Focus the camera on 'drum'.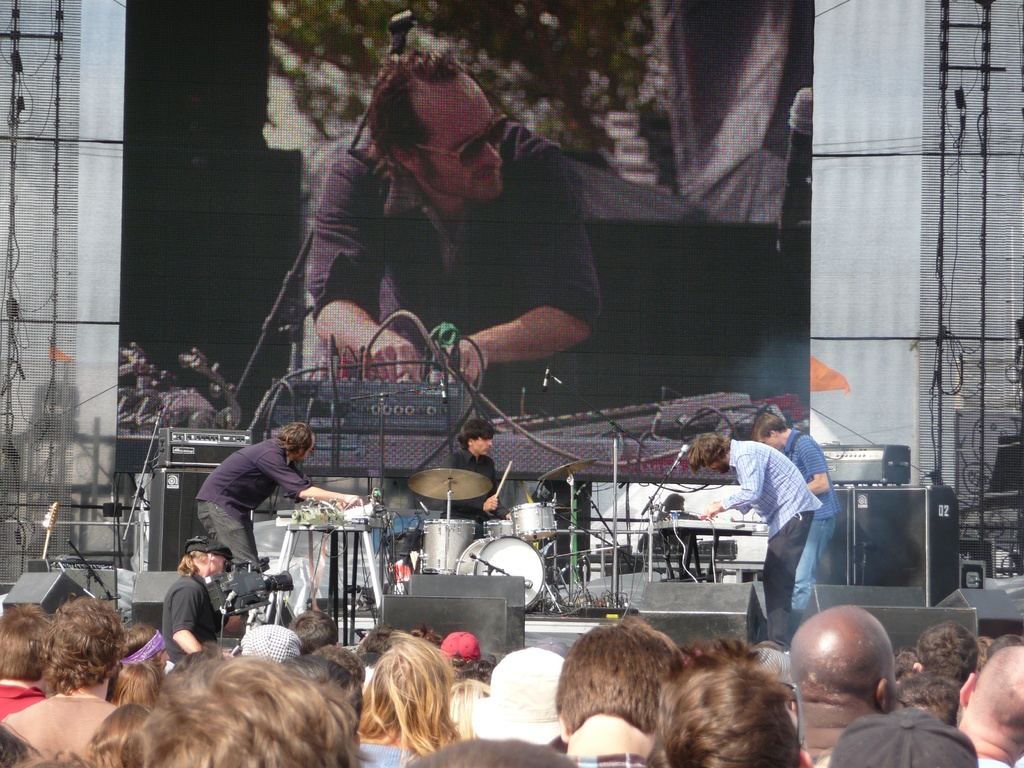
Focus region: <bbox>483, 520, 515, 539</bbox>.
